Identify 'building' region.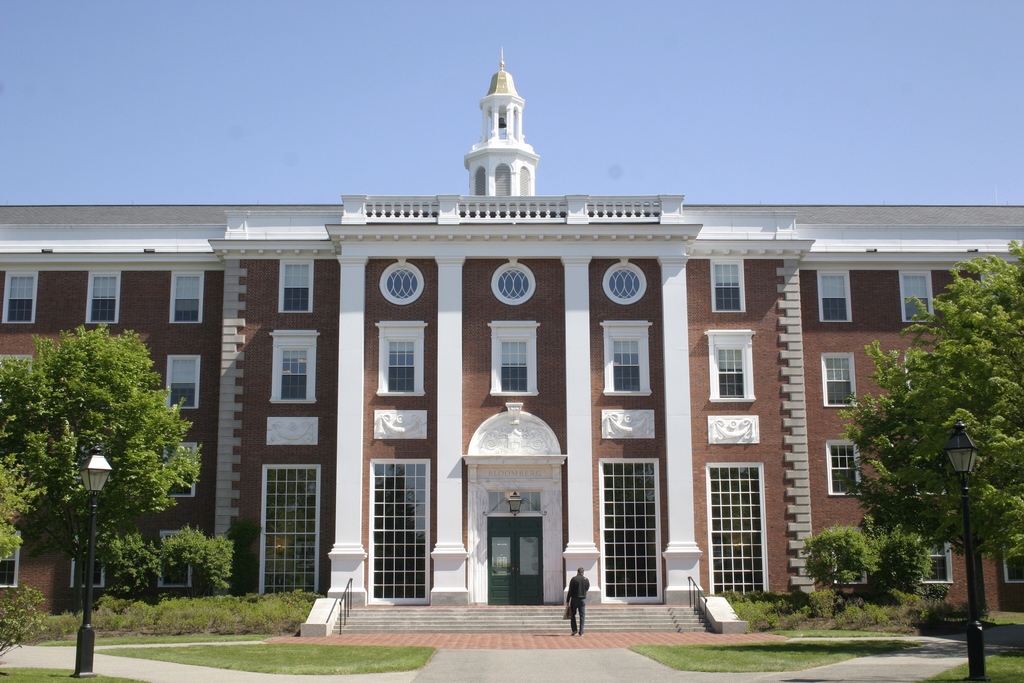
Region: locate(0, 49, 1023, 634).
